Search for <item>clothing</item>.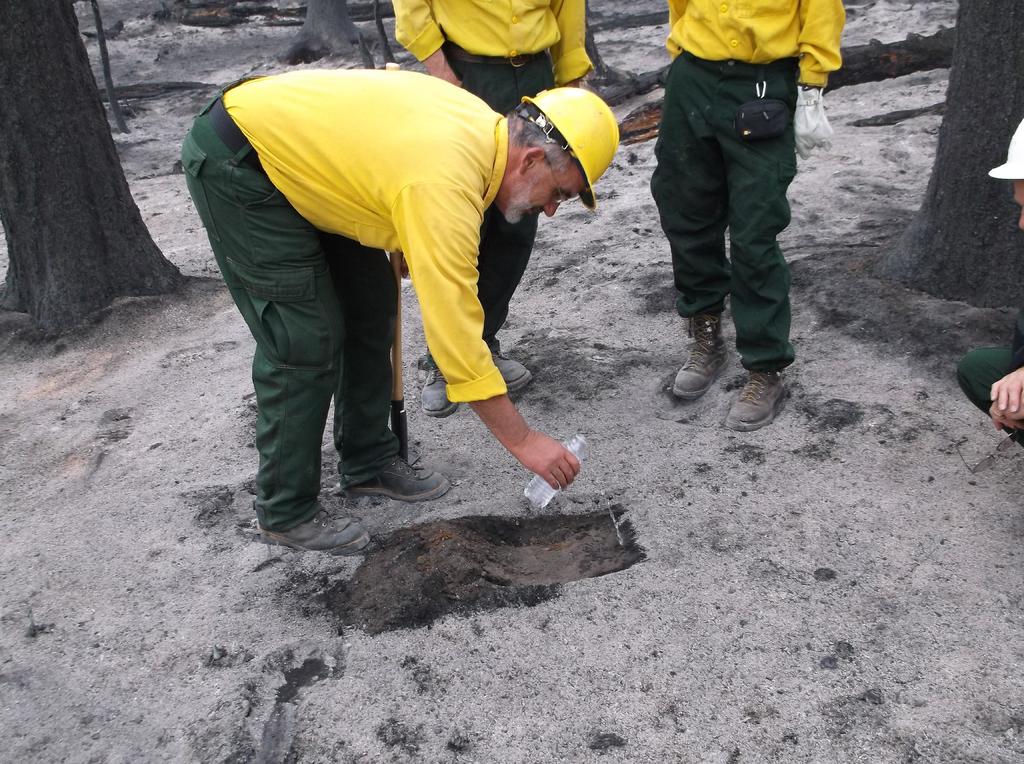
Found at detection(178, 74, 399, 530).
